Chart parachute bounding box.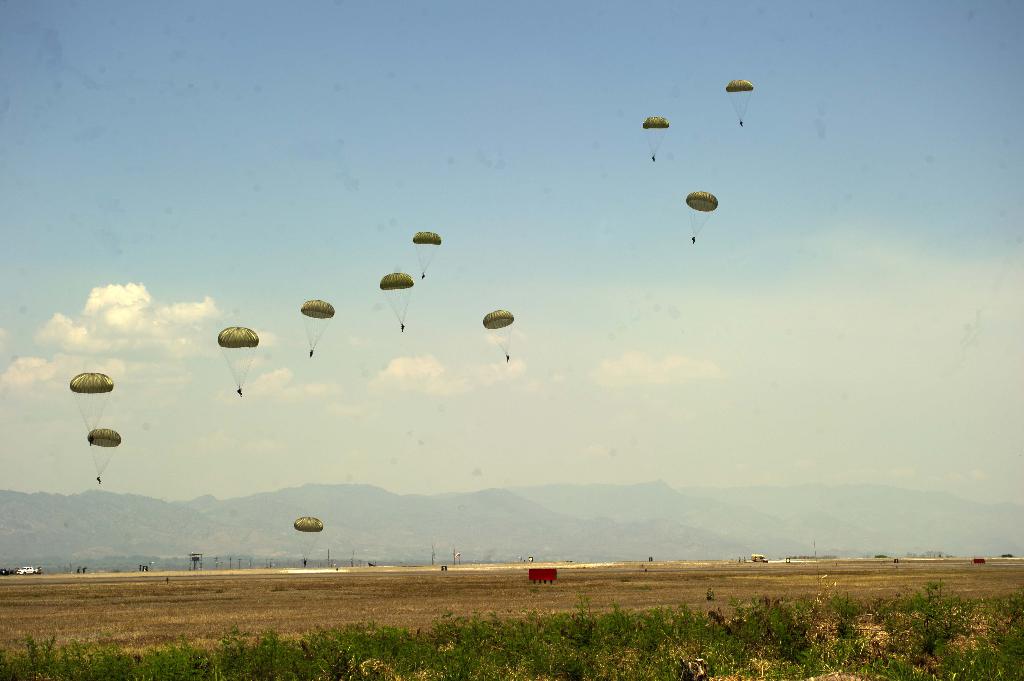
Charted: bbox(293, 517, 325, 567).
